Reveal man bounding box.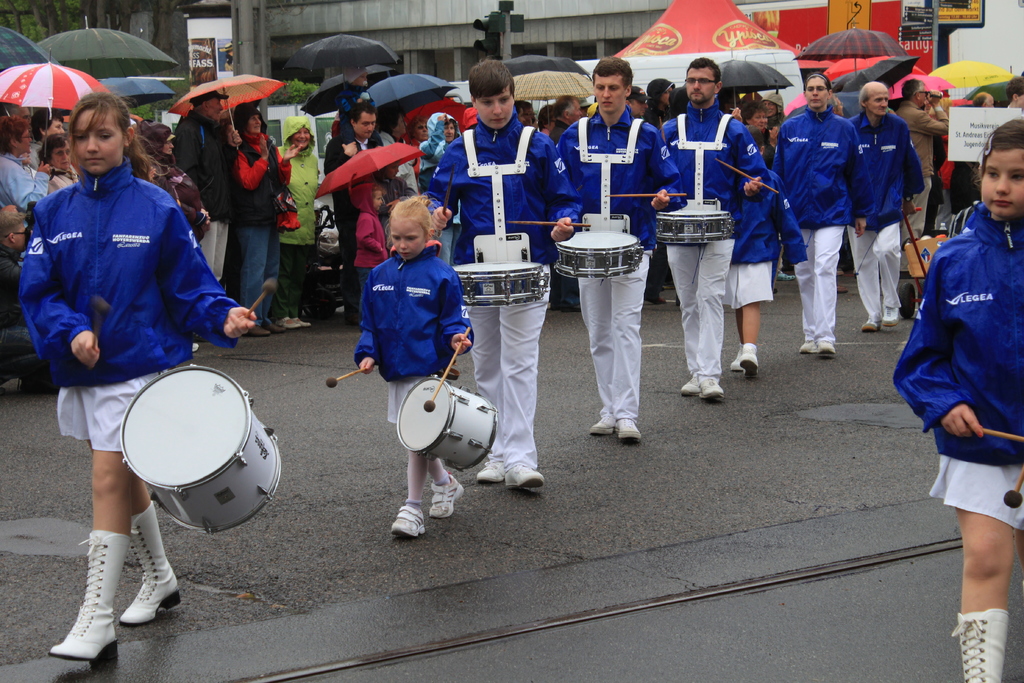
Revealed: bbox=[626, 83, 647, 115].
